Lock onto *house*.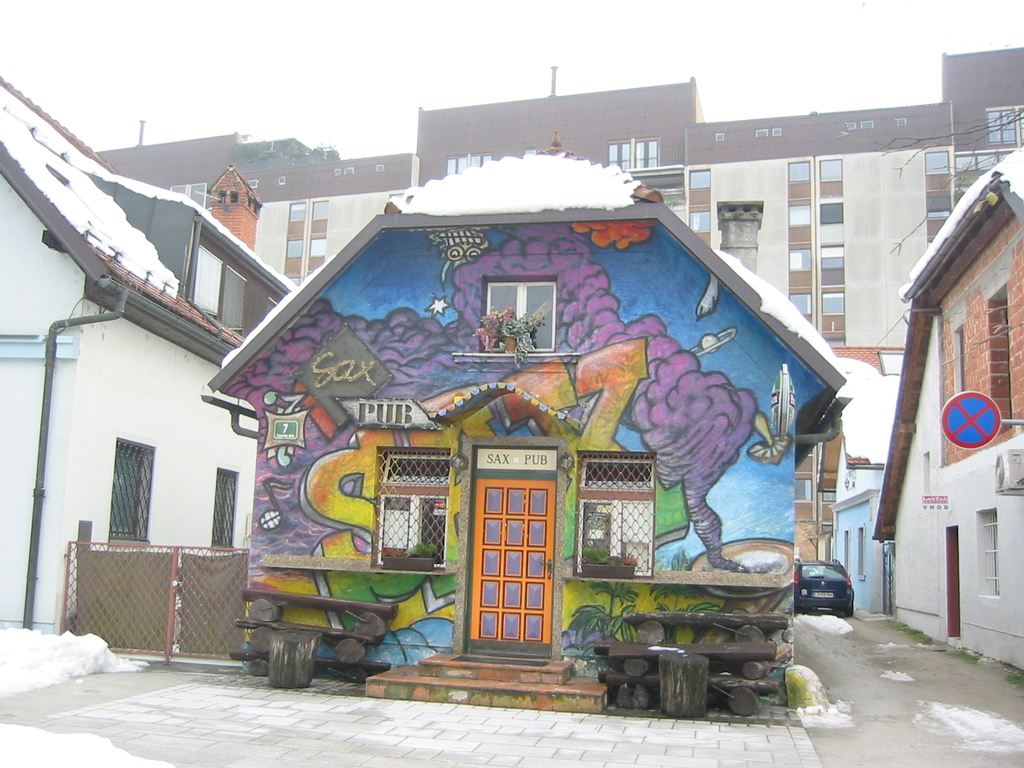
Locked: bbox=[202, 126, 850, 719].
